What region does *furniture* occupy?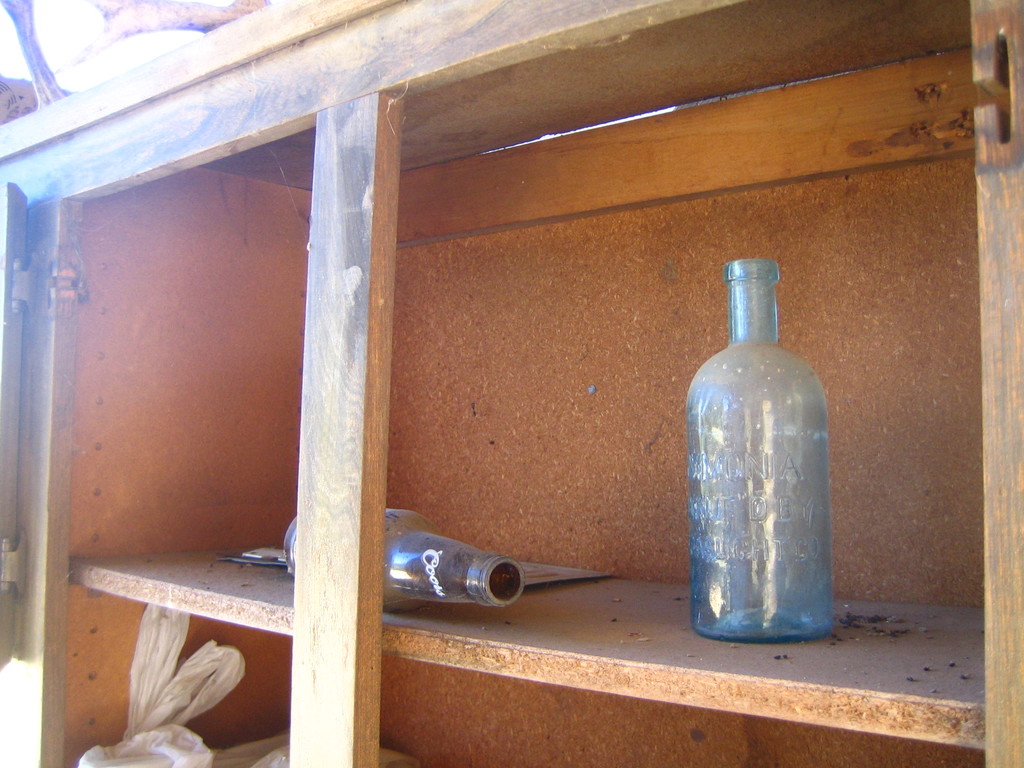
crop(0, 0, 1023, 767).
